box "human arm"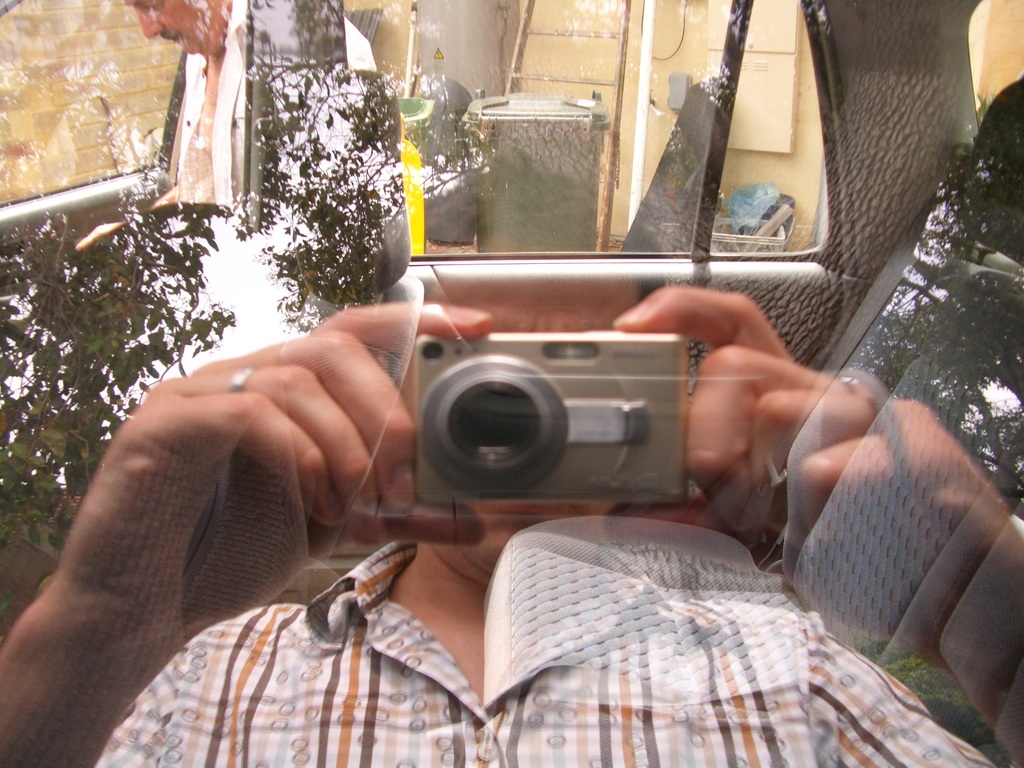
crop(30, 339, 475, 763)
